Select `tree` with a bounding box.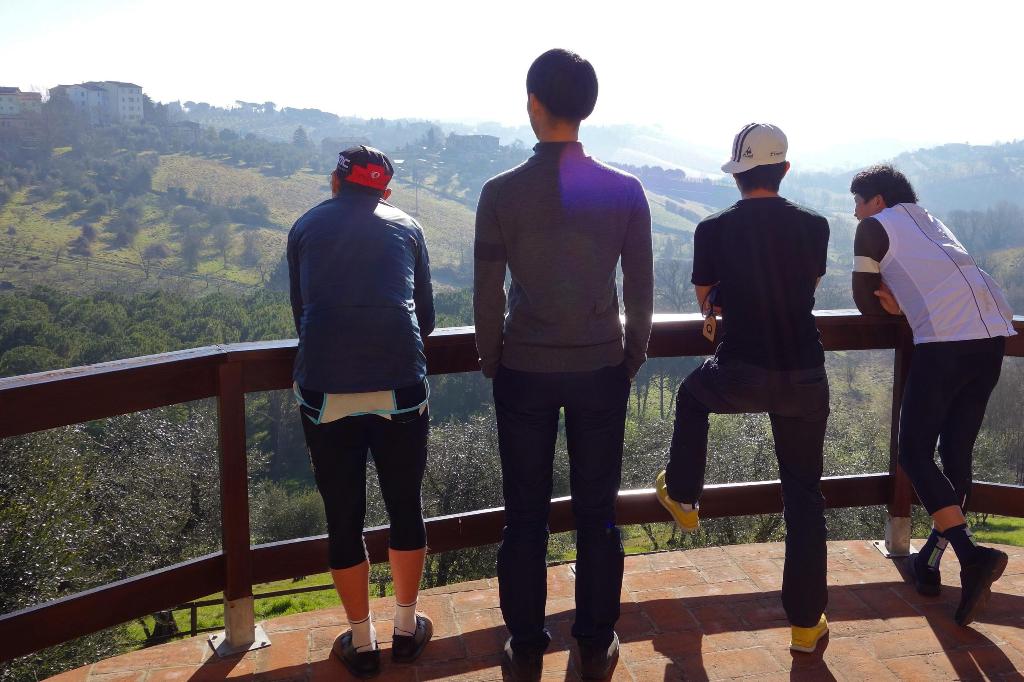
x1=621, y1=403, x2=790, y2=542.
